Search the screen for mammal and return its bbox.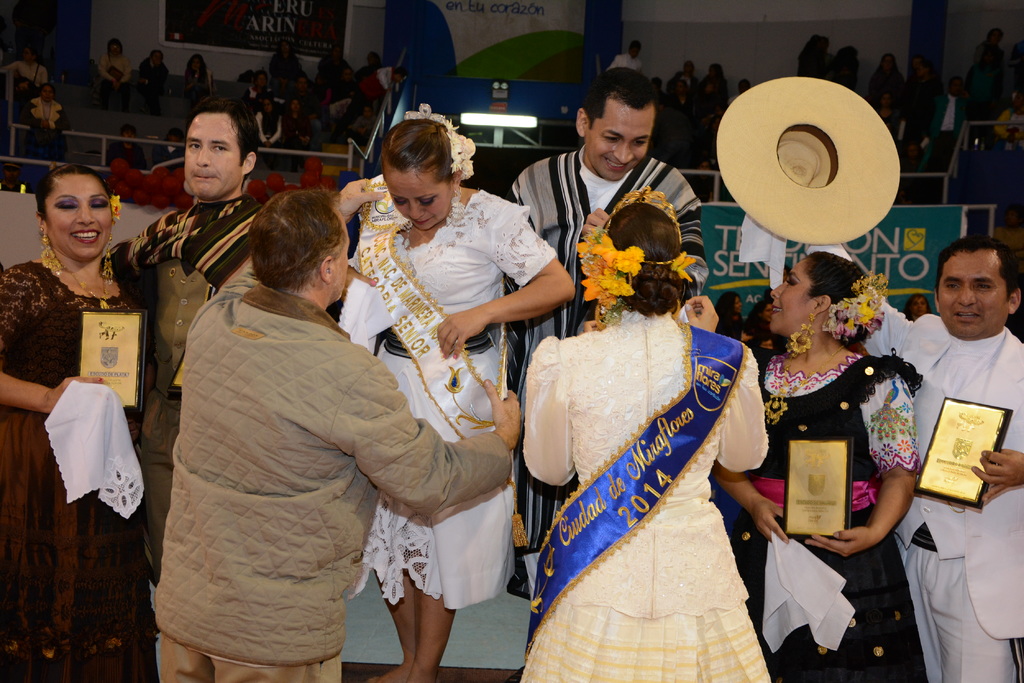
Found: (x1=0, y1=157, x2=152, y2=682).
